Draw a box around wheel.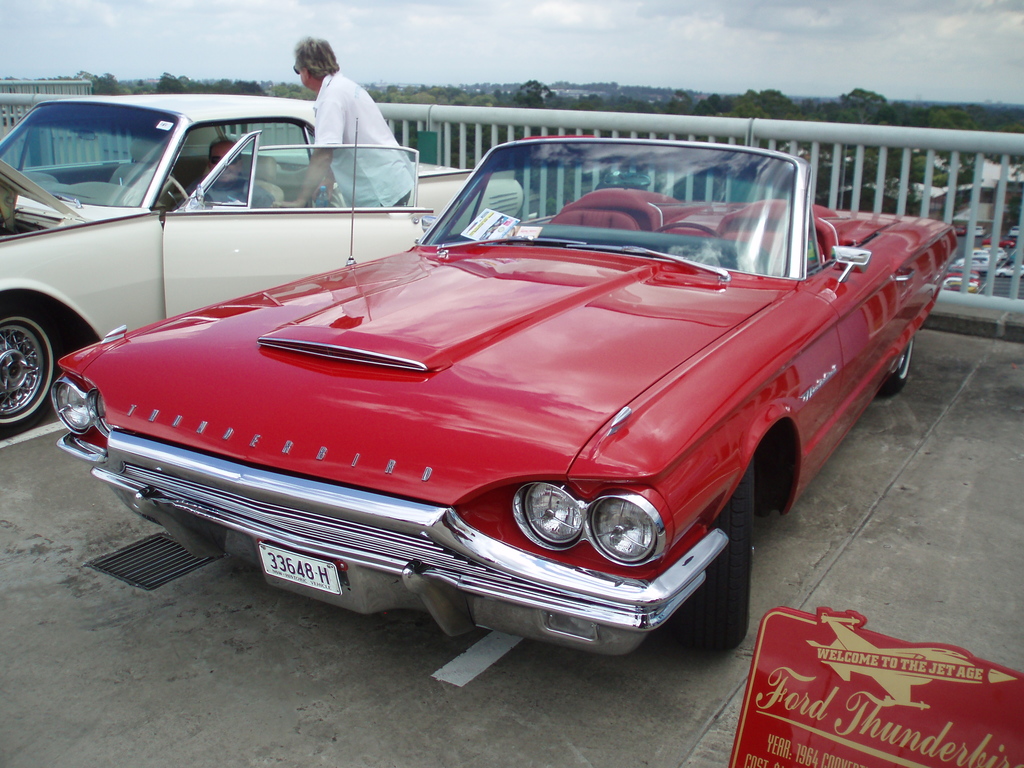
656 221 723 241.
